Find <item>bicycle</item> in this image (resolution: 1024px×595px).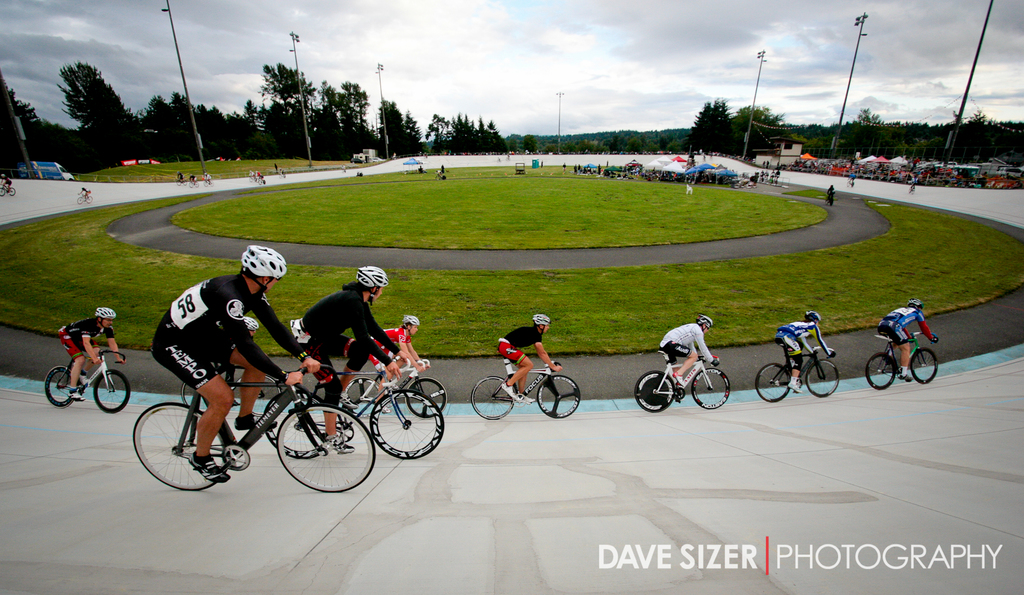
detection(246, 174, 251, 184).
